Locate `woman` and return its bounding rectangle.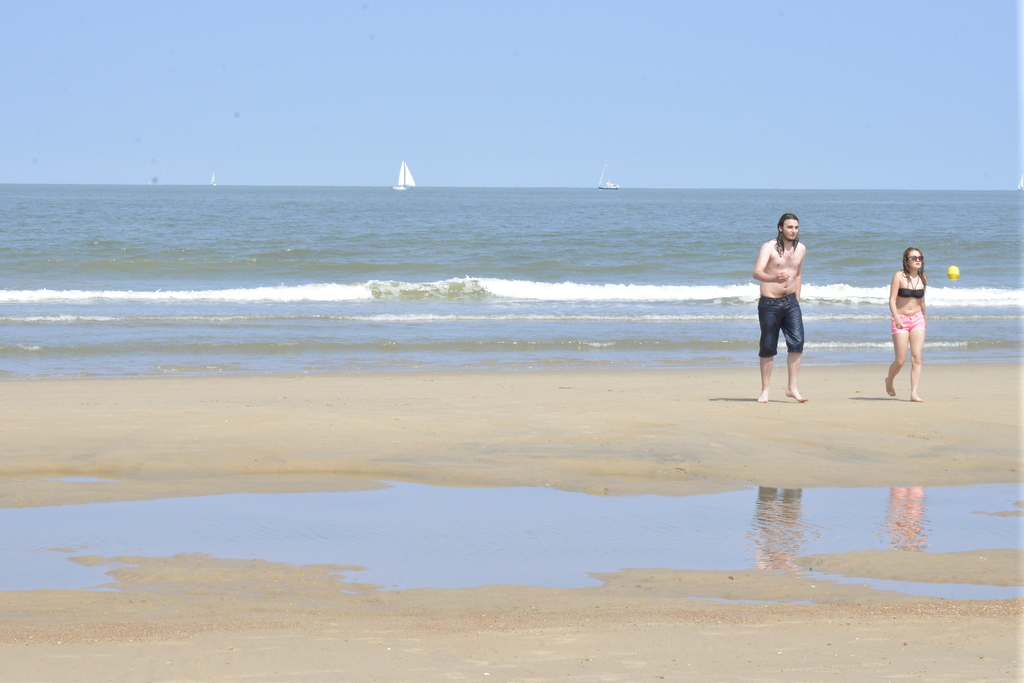
(x1=886, y1=244, x2=925, y2=404).
